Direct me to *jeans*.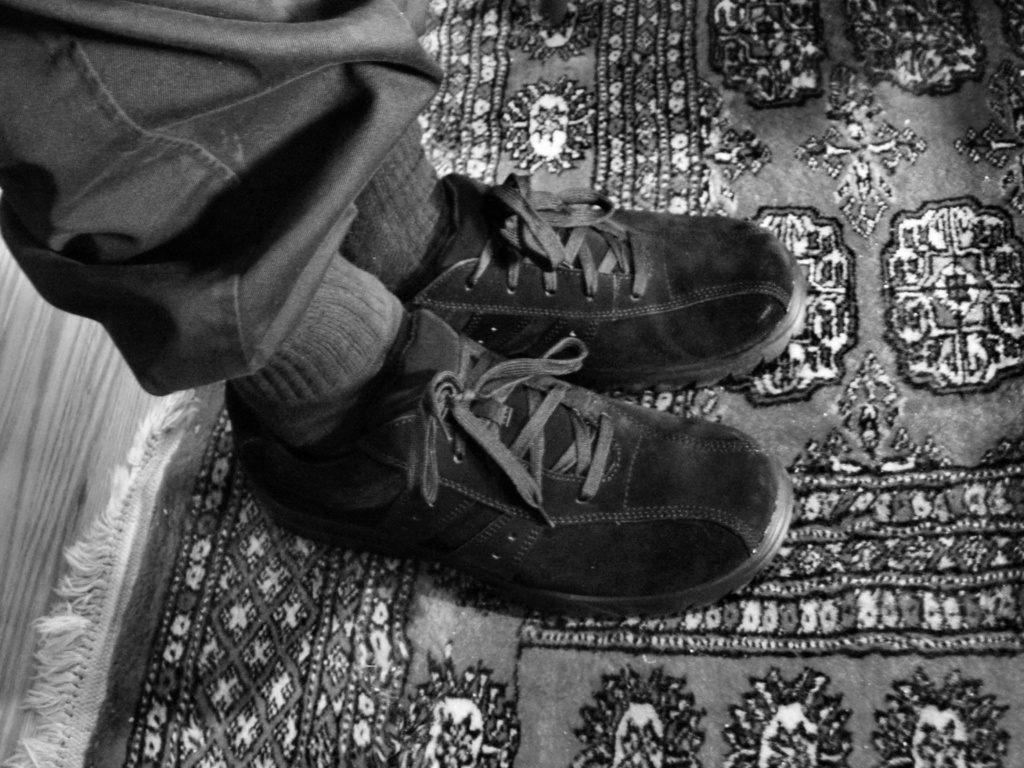
Direction: bbox(0, 0, 440, 399).
